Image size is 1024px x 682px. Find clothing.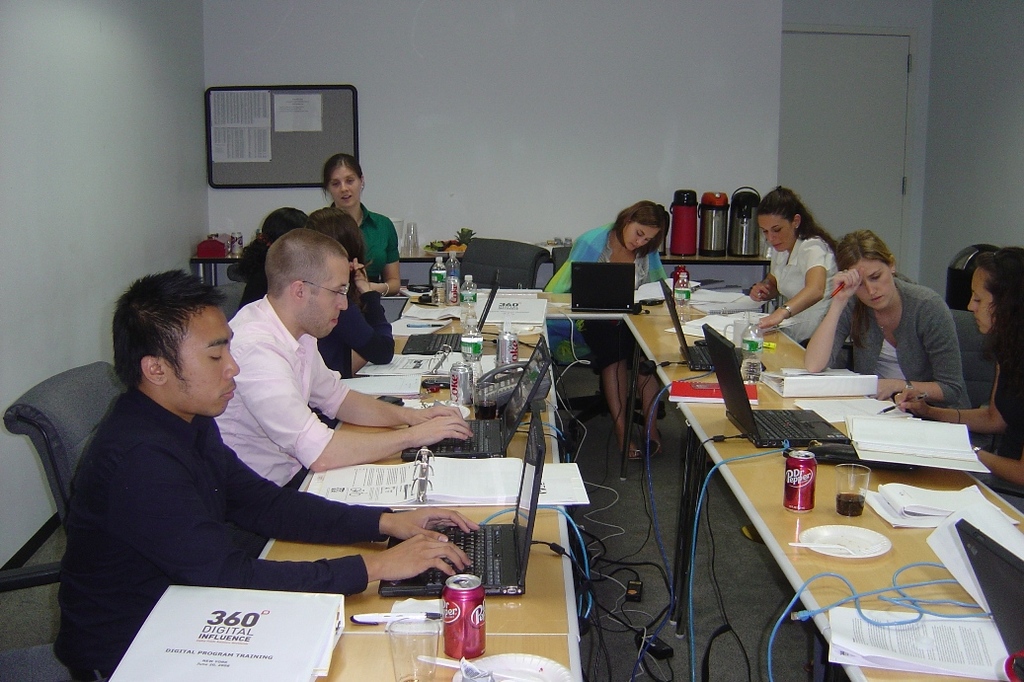
bbox(246, 263, 394, 374).
